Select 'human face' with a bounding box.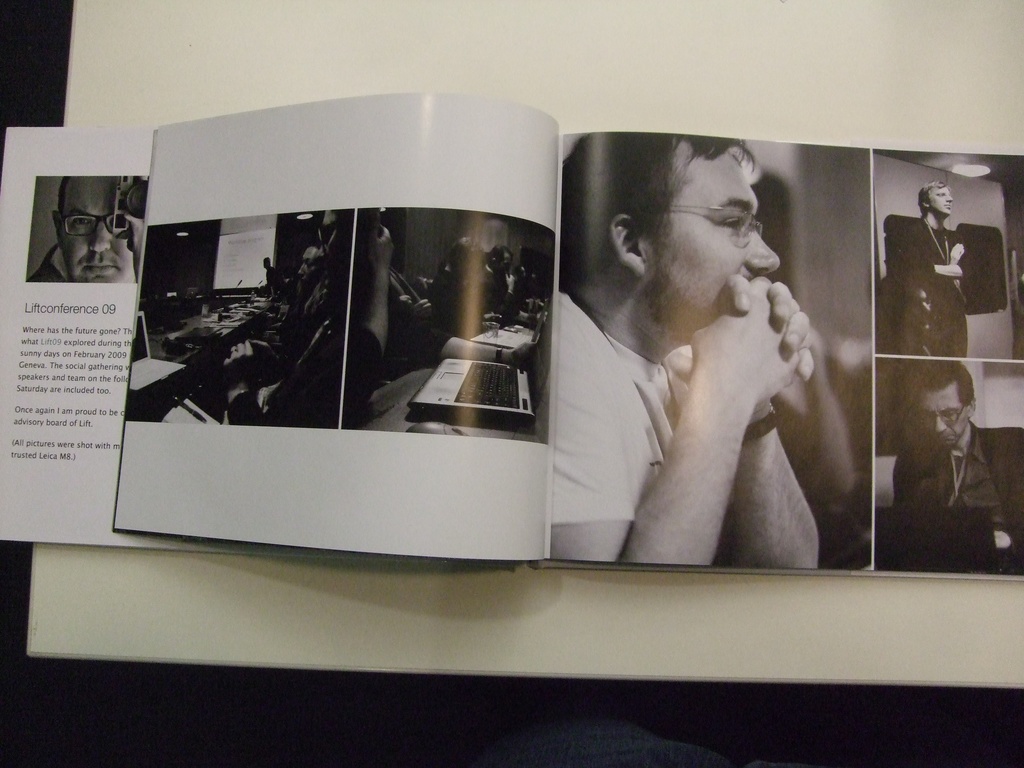
[left=938, top=188, right=956, bottom=220].
